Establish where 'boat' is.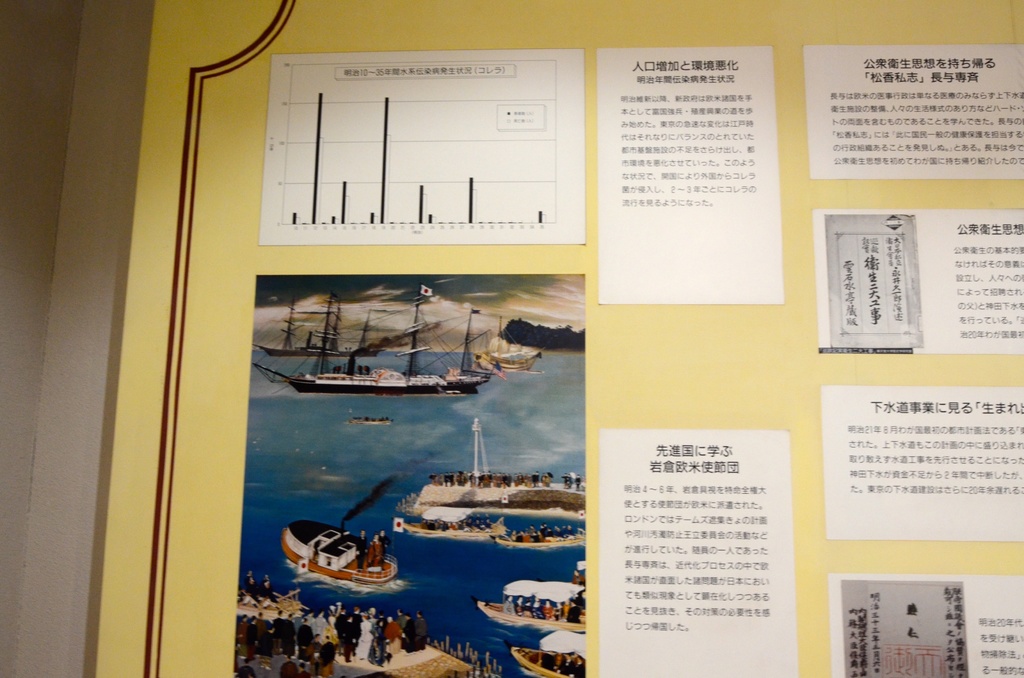
Established at [274,518,398,600].
